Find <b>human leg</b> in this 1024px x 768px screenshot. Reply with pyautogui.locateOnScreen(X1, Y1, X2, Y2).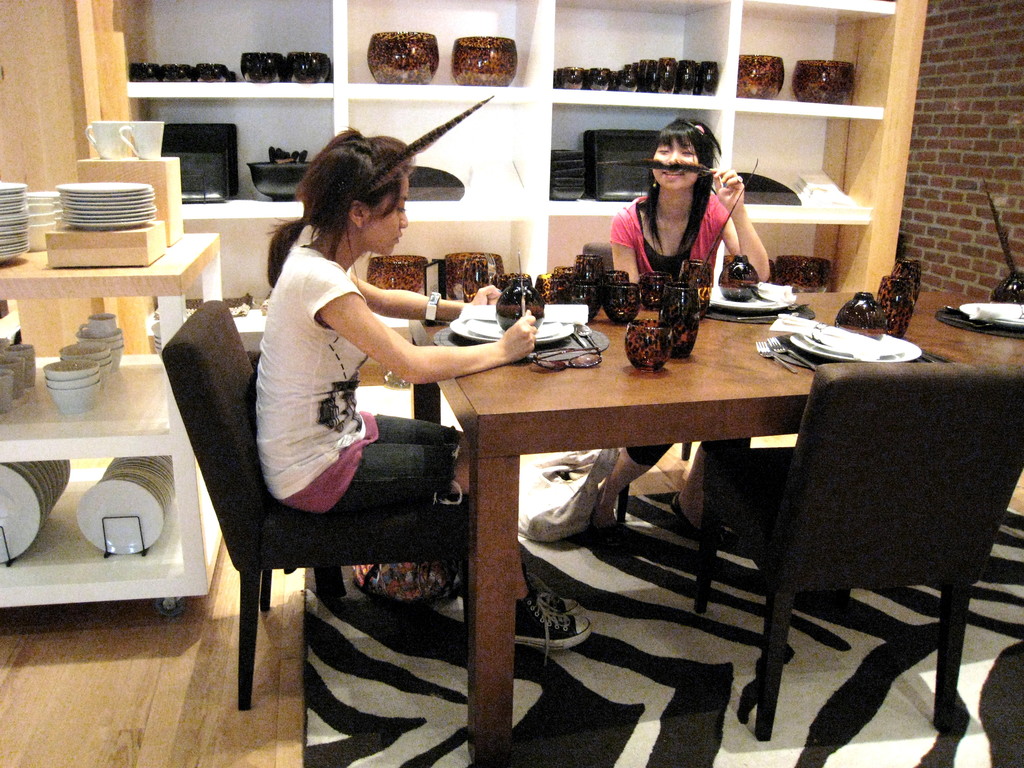
pyautogui.locateOnScreen(350, 442, 593, 653).
